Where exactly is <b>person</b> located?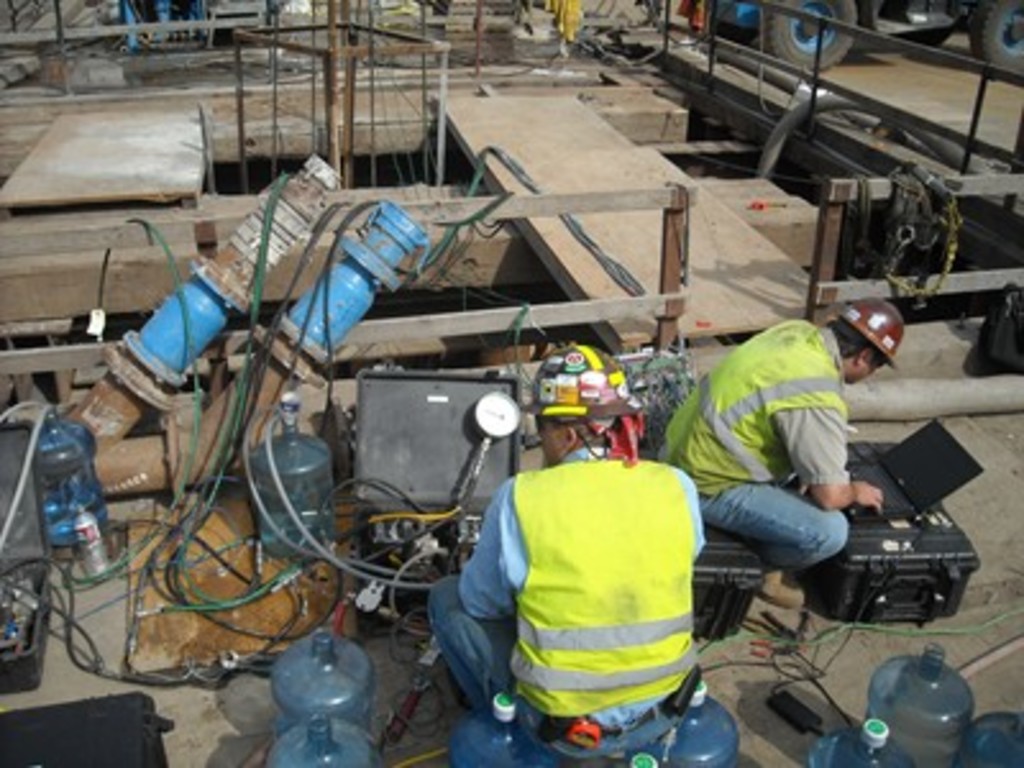
Its bounding box is l=668, t=287, r=914, b=617.
